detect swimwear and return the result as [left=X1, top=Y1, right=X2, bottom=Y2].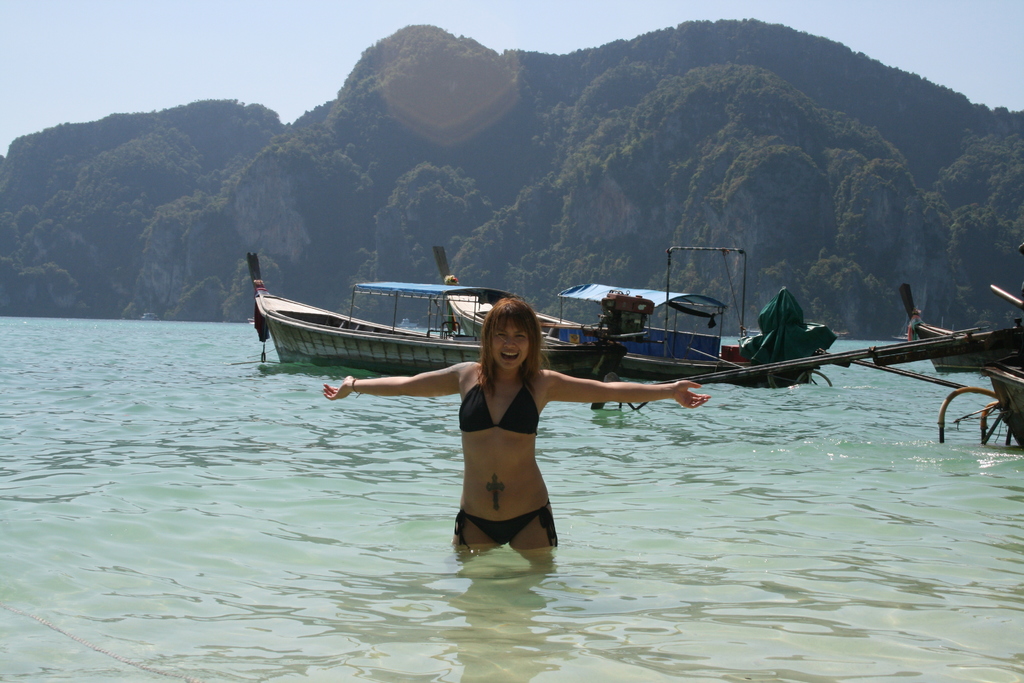
[left=448, top=364, right=539, bottom=440].
